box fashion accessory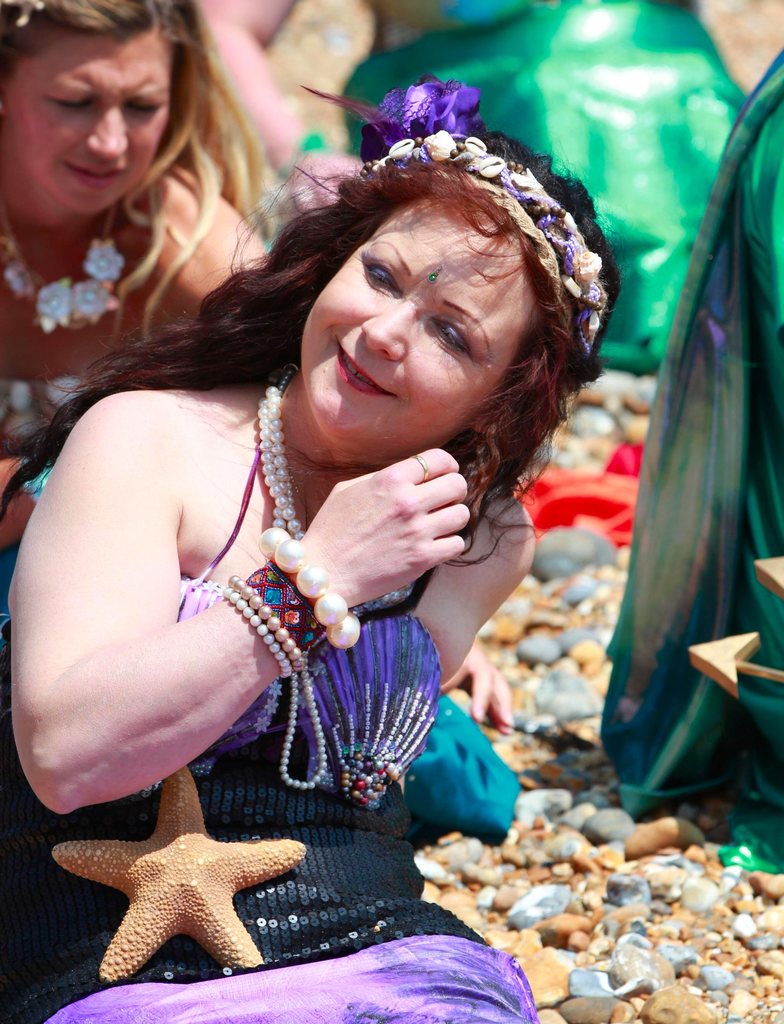
0, 232, 122, 338
